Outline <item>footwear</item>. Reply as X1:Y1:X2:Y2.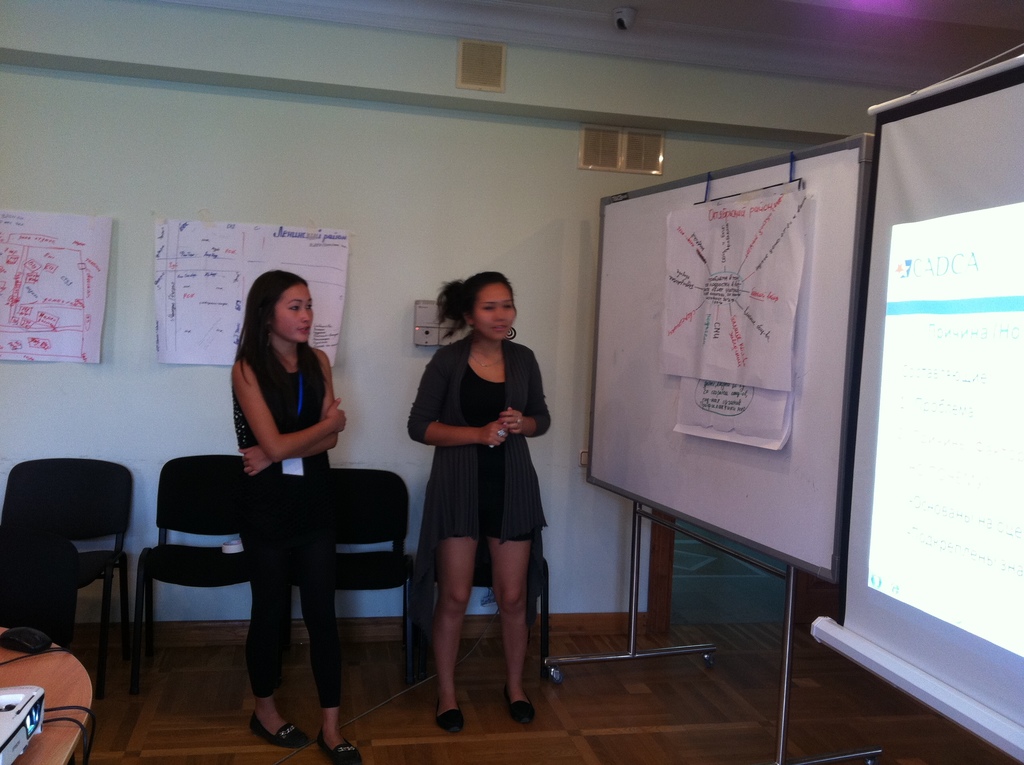
248:718:307:746.
